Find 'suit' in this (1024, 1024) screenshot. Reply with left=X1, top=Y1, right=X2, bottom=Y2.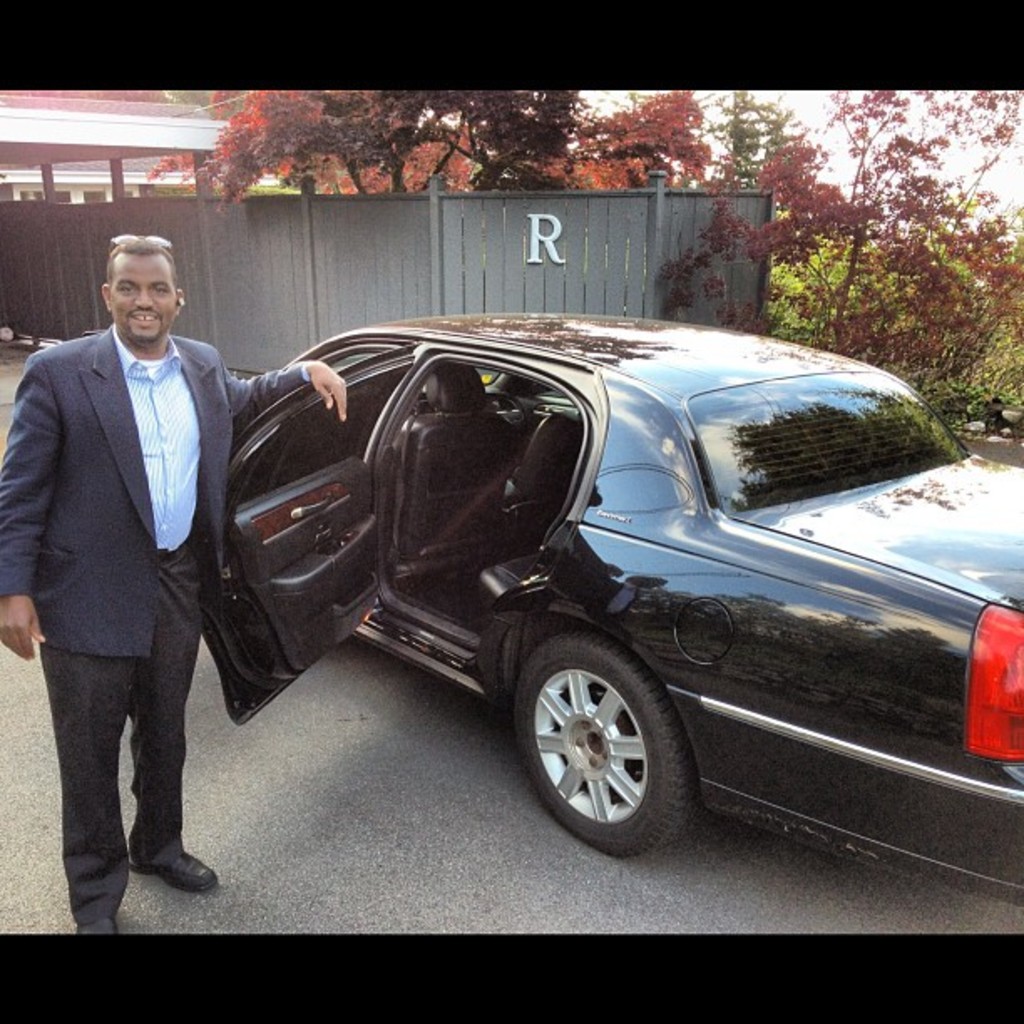
left=0, top=325, right=316, bottom=661.
